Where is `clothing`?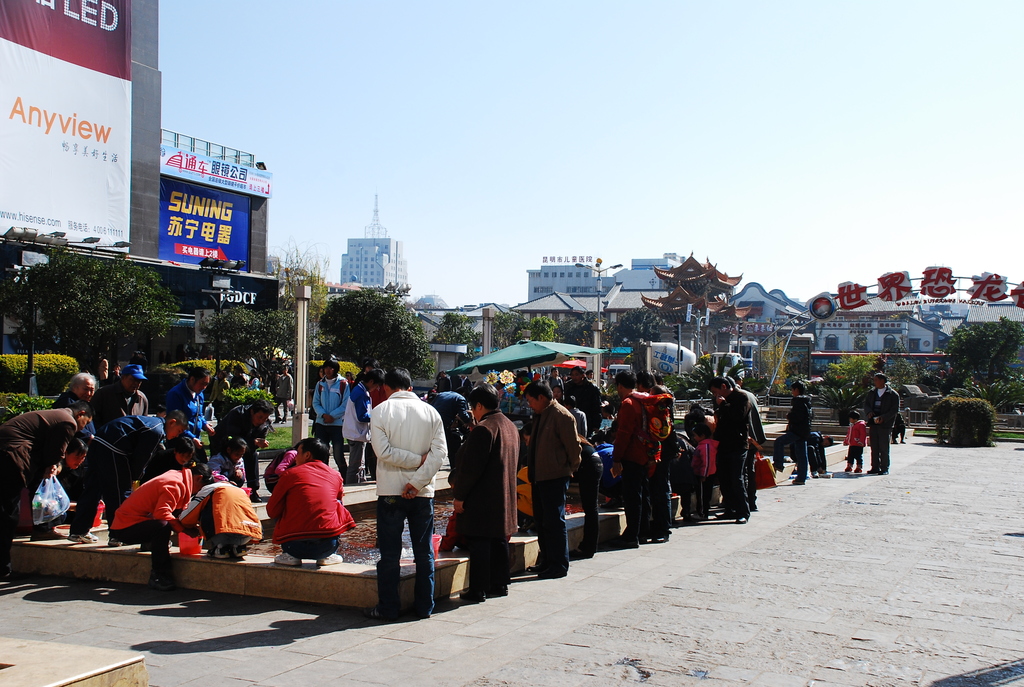
863:379:889:466.
